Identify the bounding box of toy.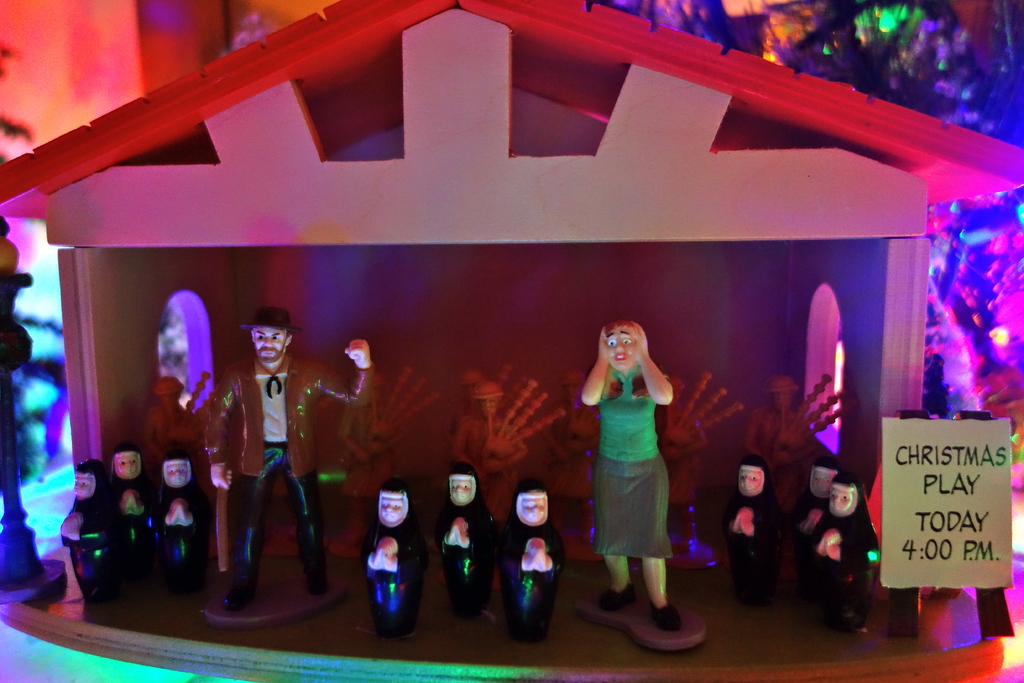
123/443/169/607.
